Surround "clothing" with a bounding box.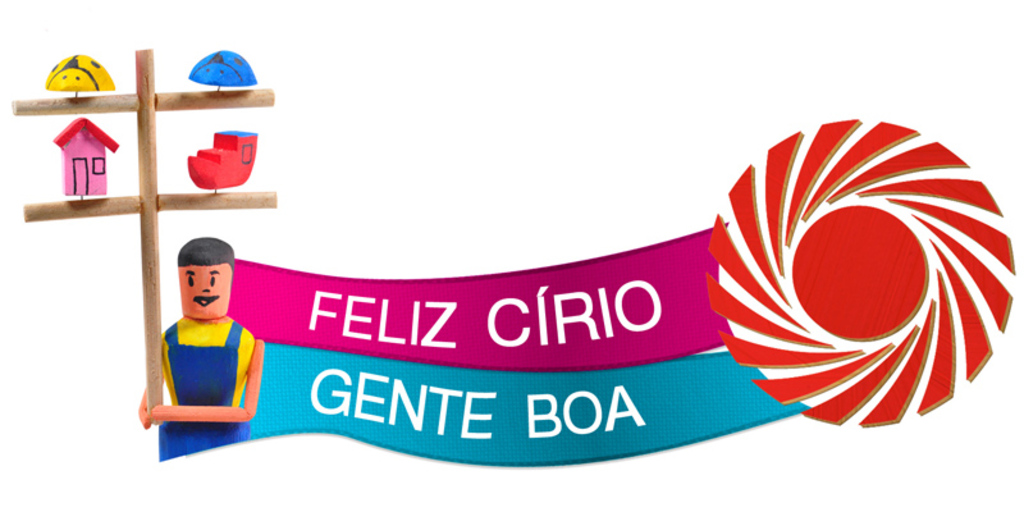
<region>146, 319, 251, 465</region>.
